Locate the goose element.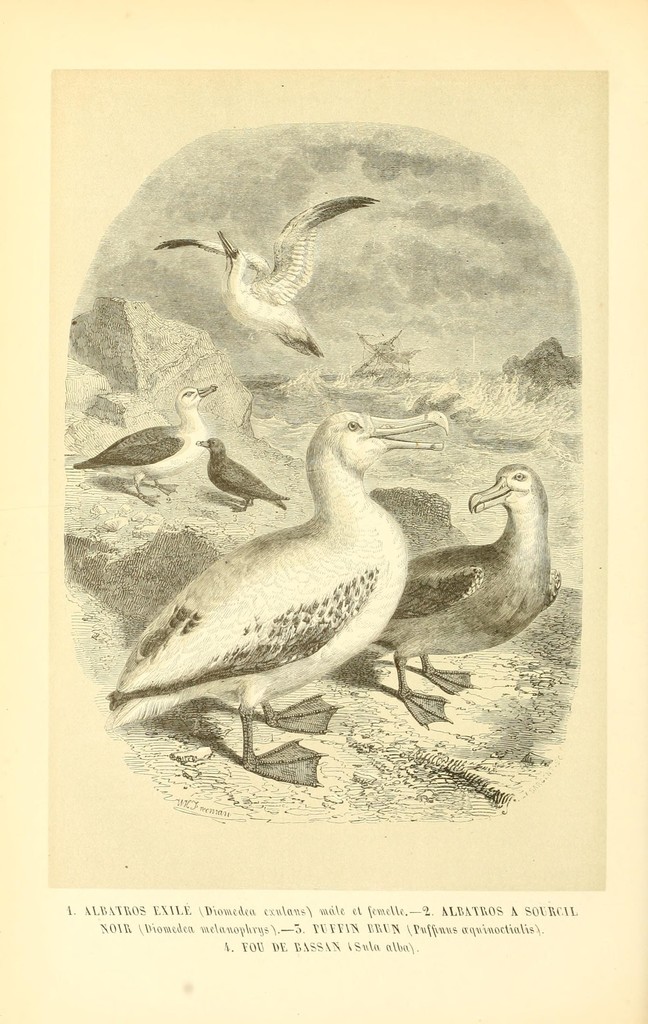
Element bbox: detection(87, 402, 453, 790).
